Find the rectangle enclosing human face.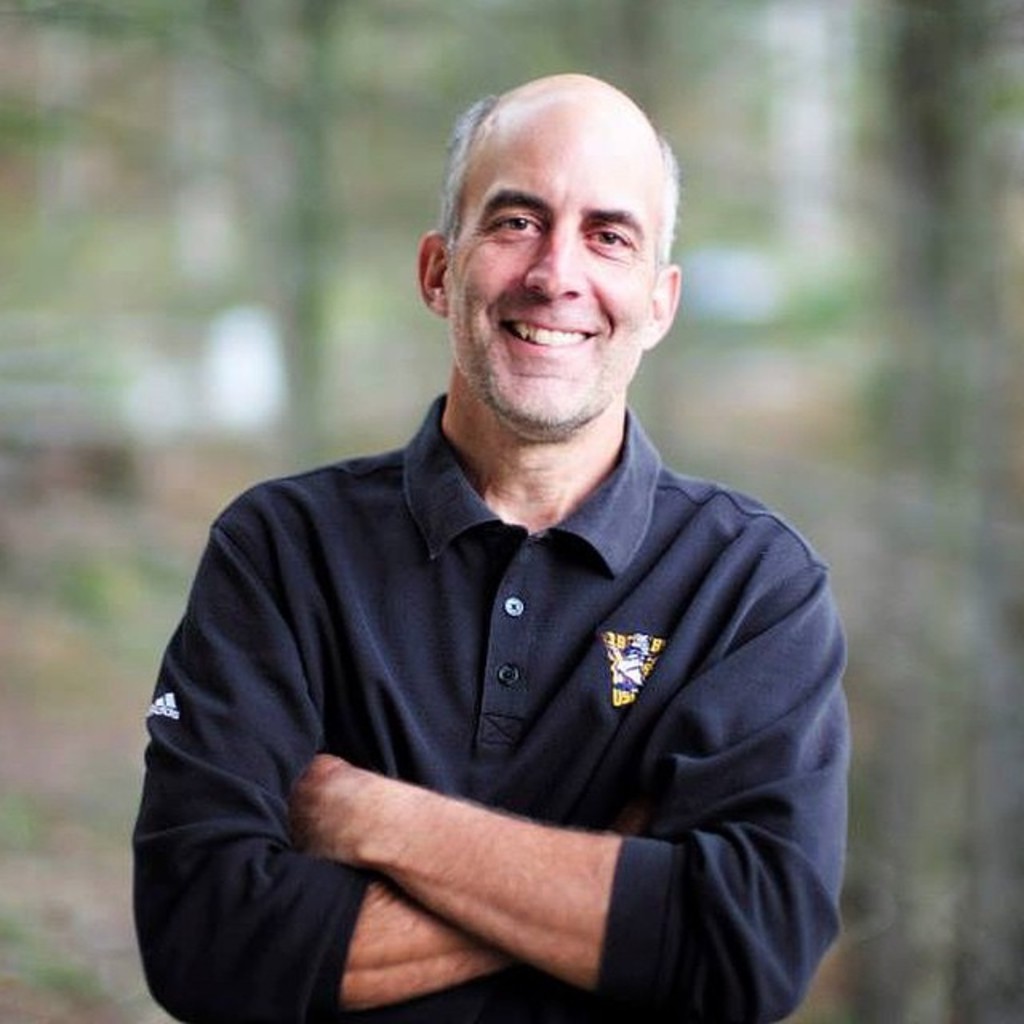
box=[453, 120, 658, 451].
